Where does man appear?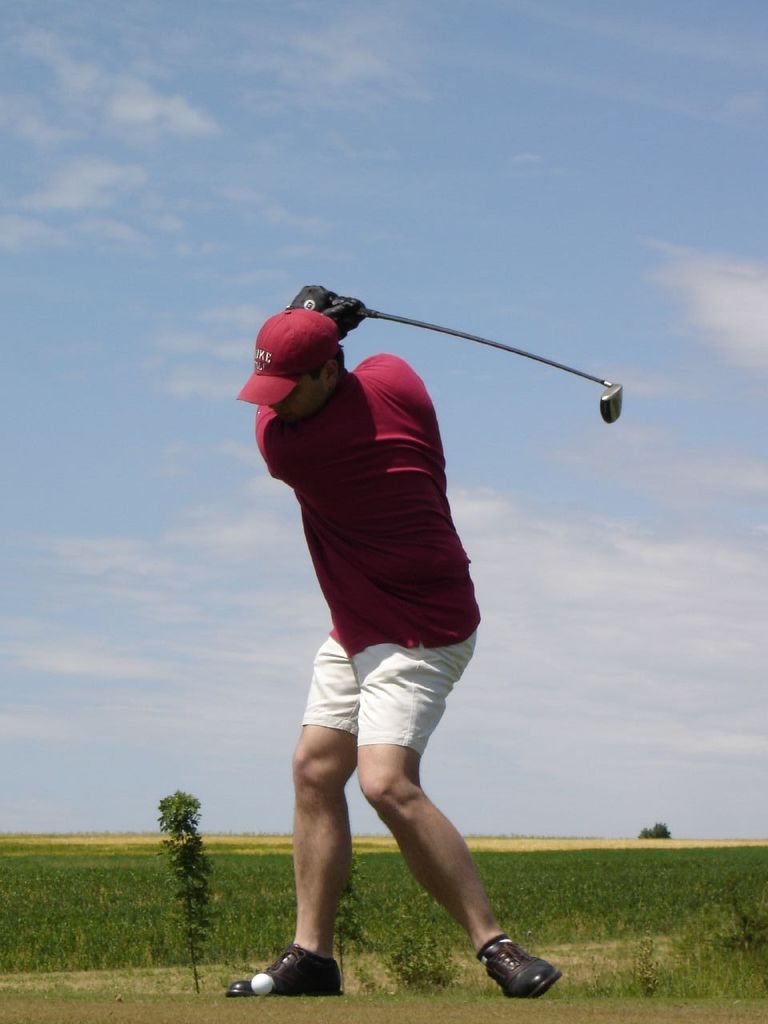
Appears at x1=243, y1=278, x2=585, y2=1009.
